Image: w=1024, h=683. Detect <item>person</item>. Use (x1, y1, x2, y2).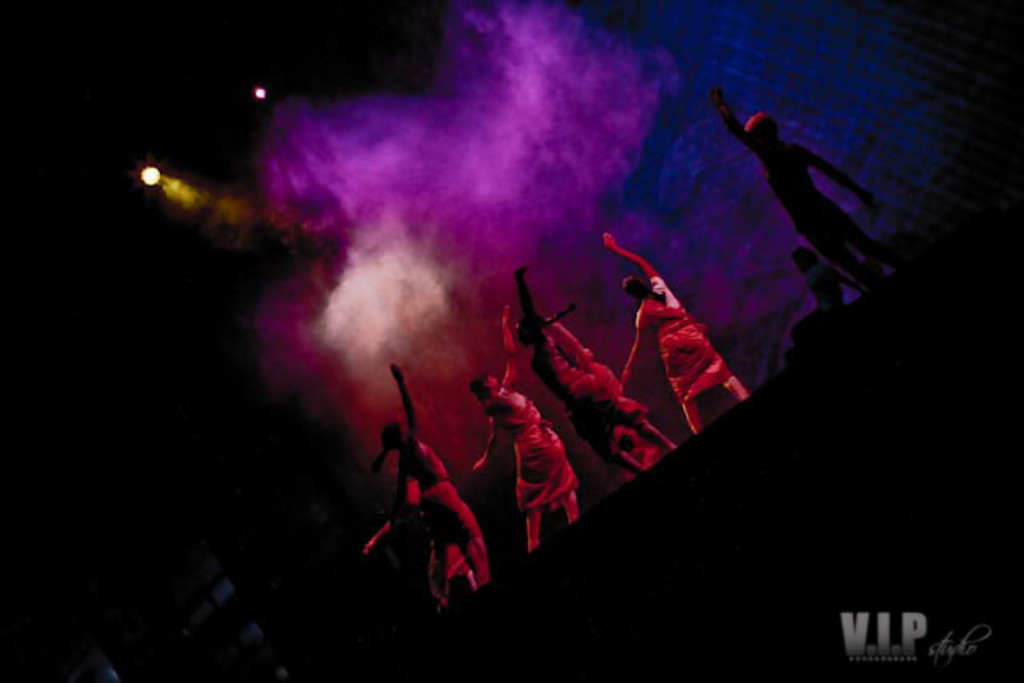
(466, 306, 570, 561).
